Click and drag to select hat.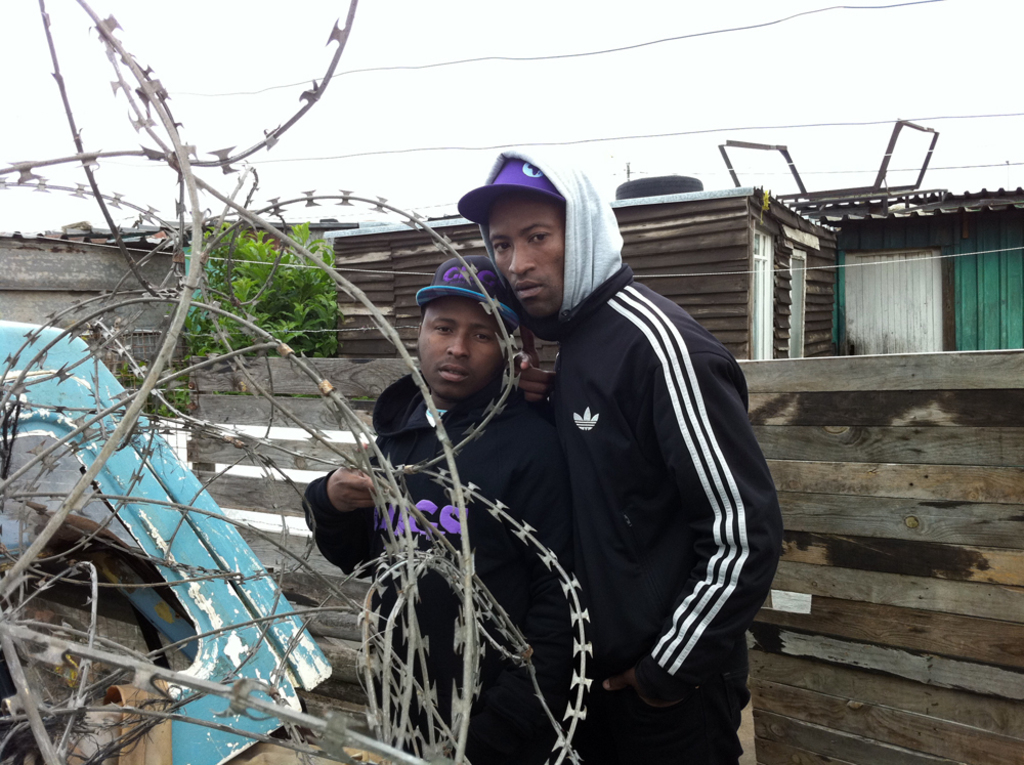
Selection: [459,157,563,226].
